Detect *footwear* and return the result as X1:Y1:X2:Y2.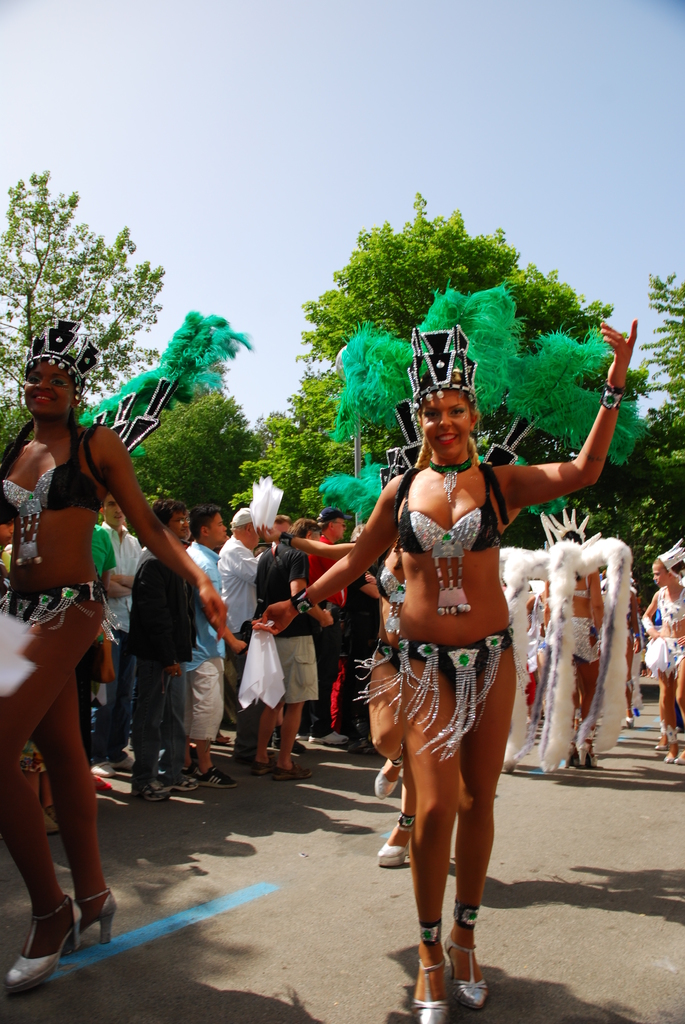
578:744:595:767.
